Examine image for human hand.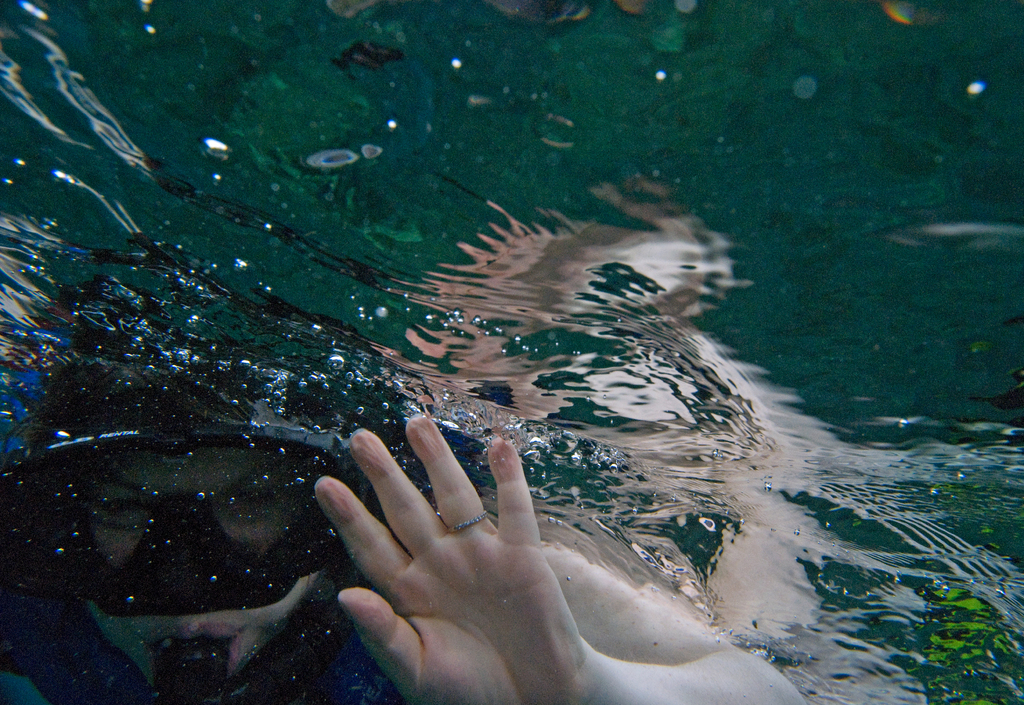
Examination result: [x1=303, y1=424, x2=726, y2=701].
